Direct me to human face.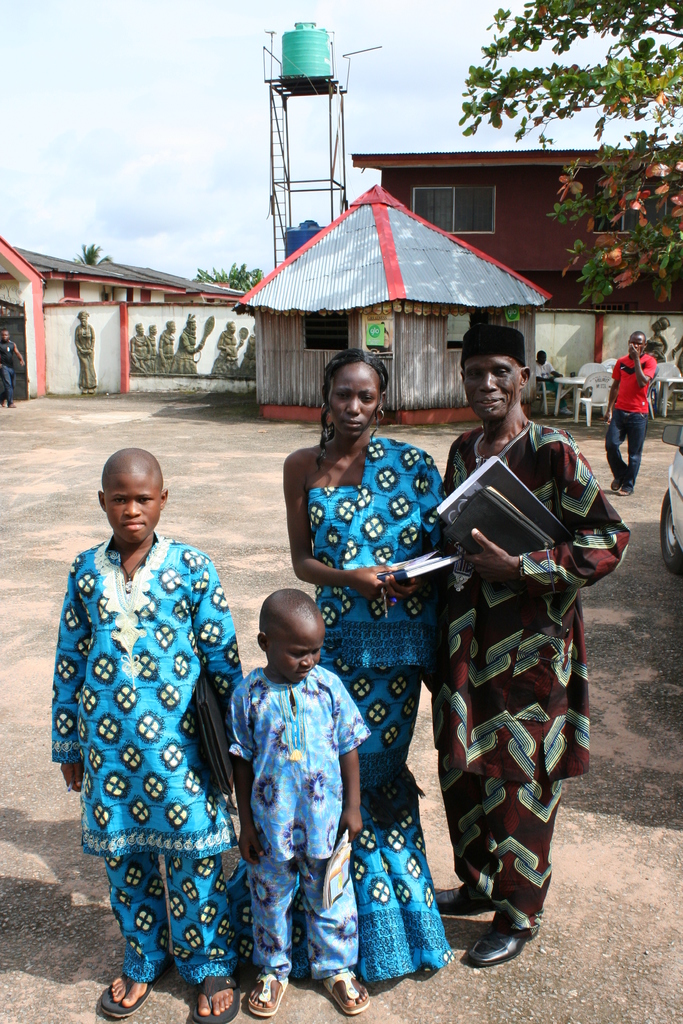
Direction: locate(630, 330, 646, 359).
